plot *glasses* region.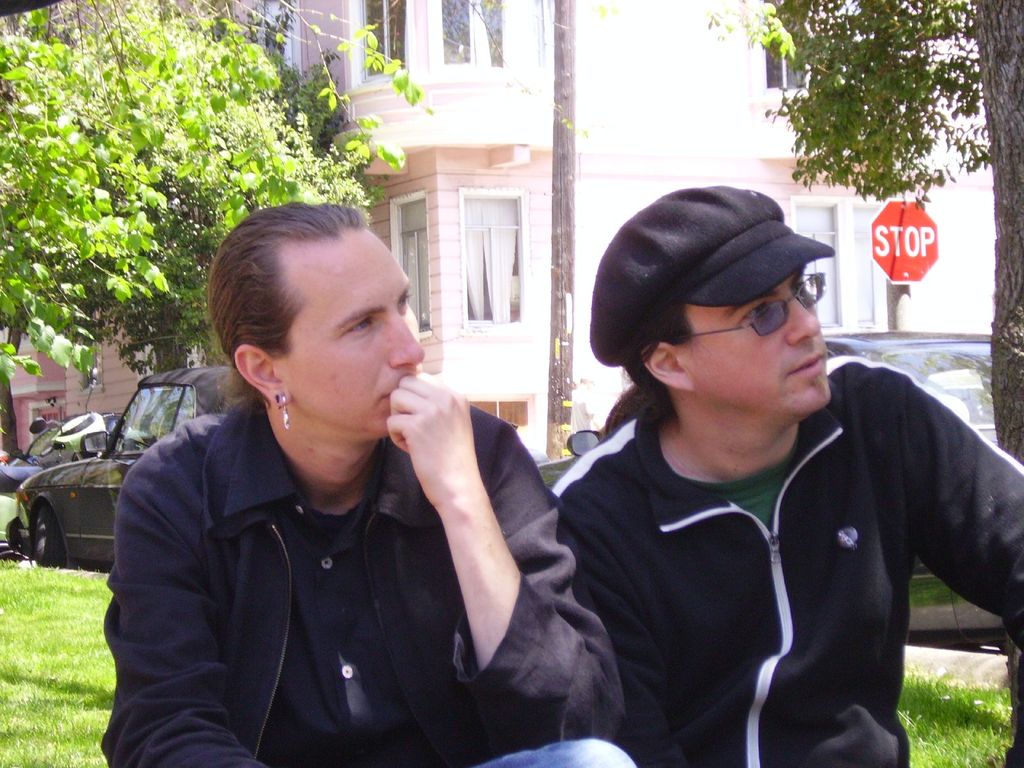
Plotted at bbox(665, 273, 825, 340).
